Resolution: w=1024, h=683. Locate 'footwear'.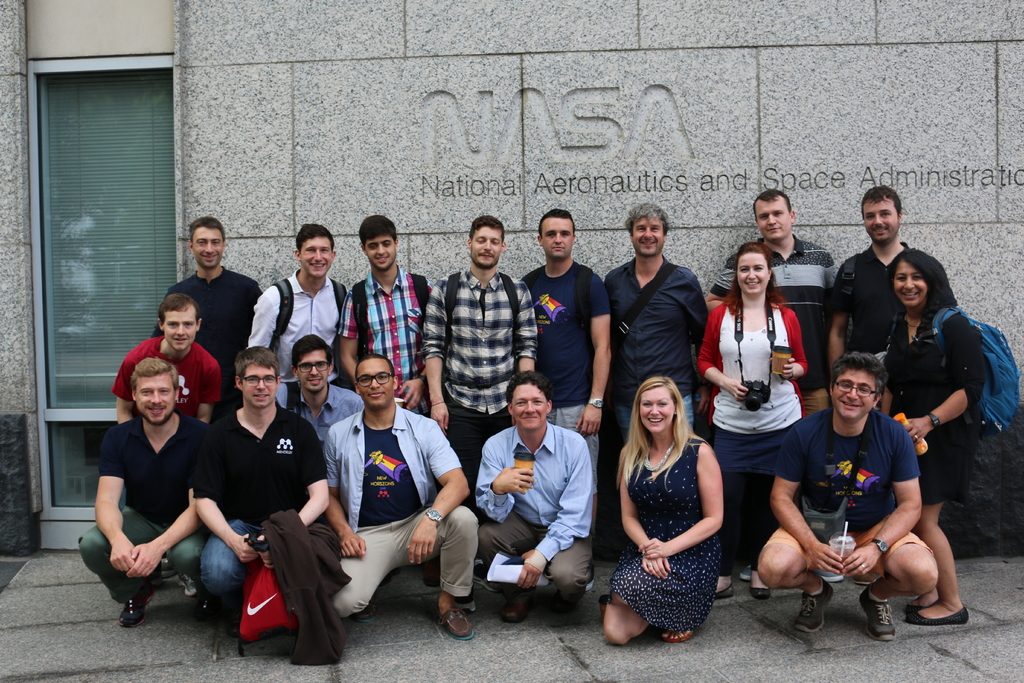
904/593/931/614.
